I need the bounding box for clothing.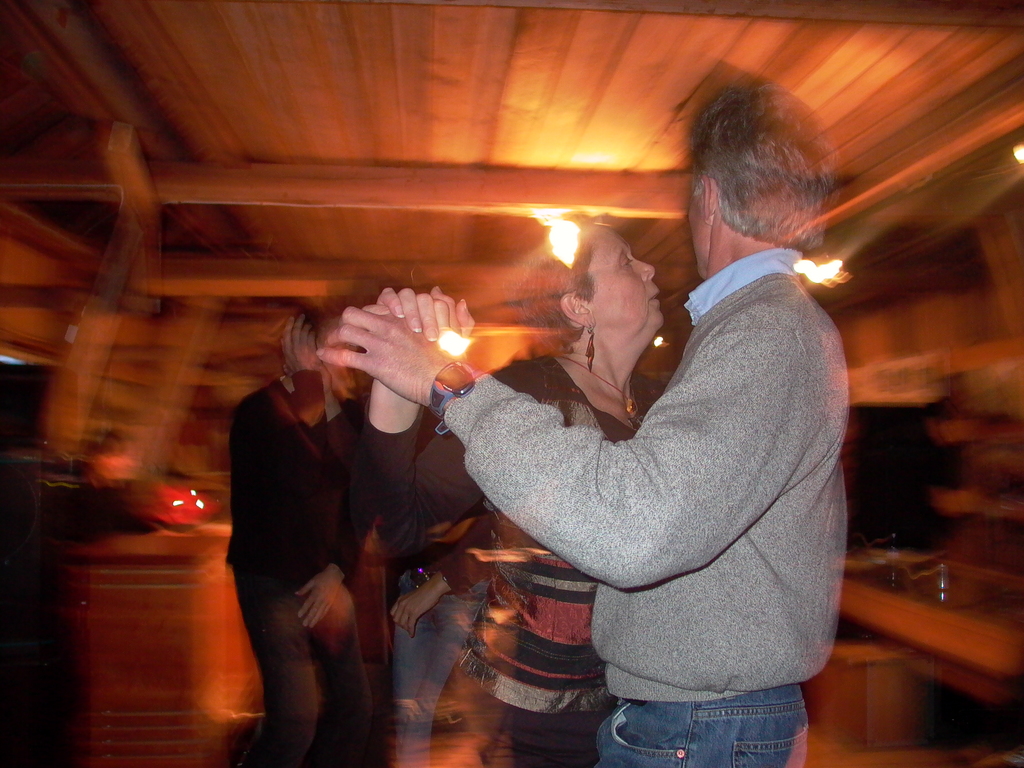
Here it is: <box>228,385,390,757</box>.
